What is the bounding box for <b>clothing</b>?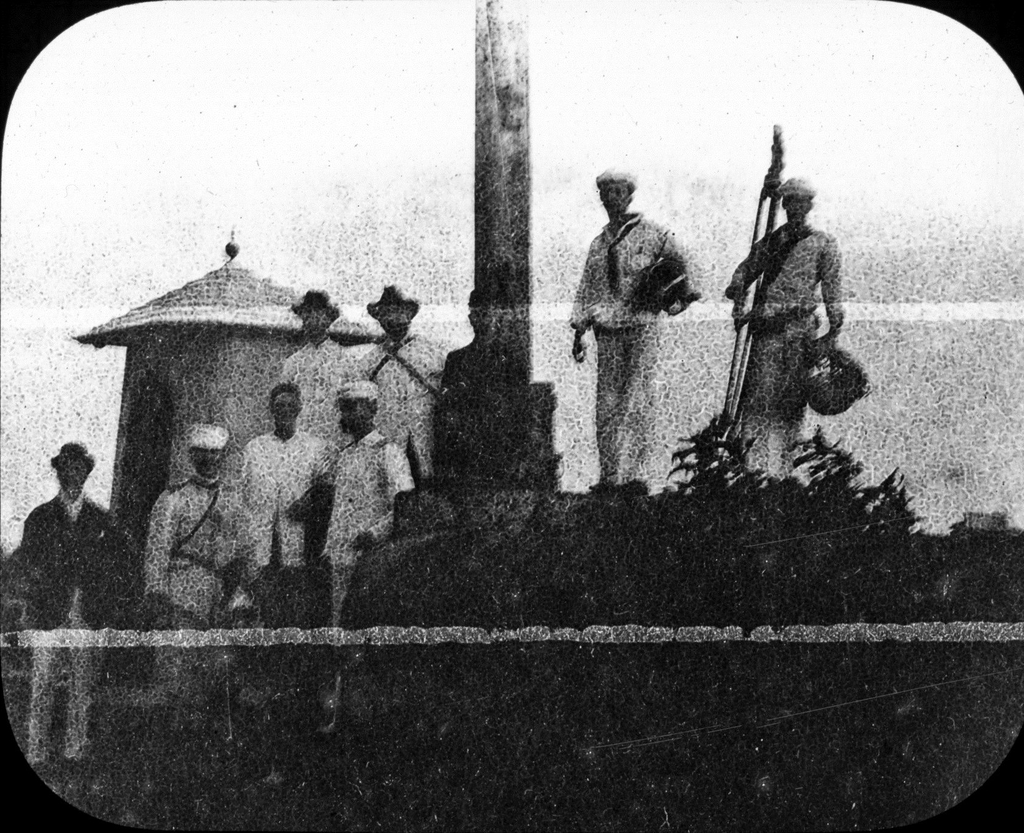
566,199,691,495.
